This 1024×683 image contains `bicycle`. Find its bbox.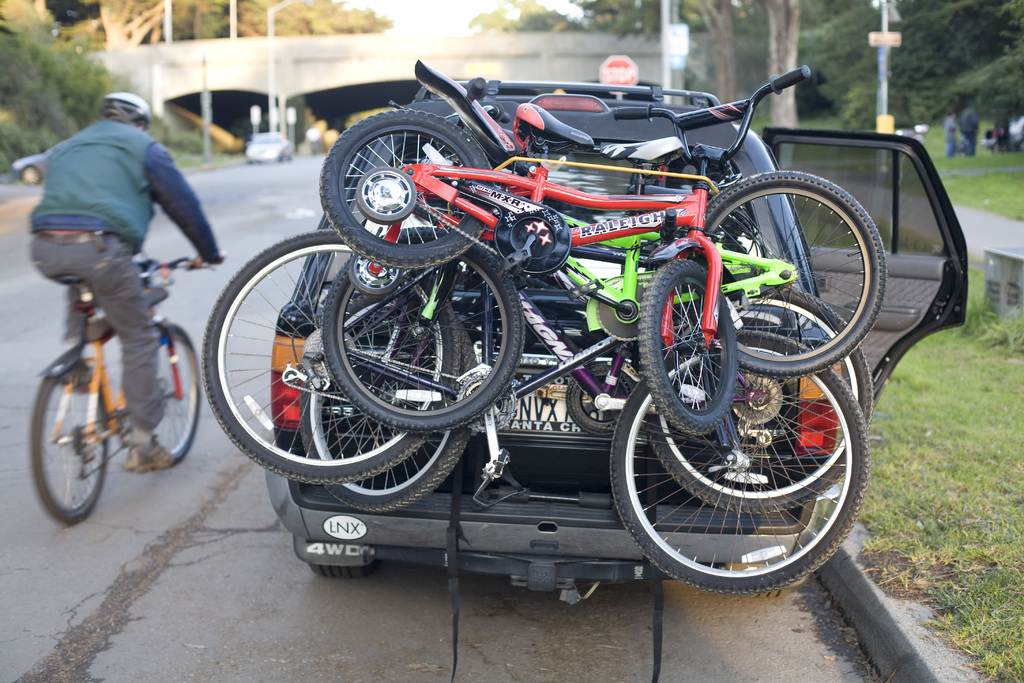
[left=200, top=205, right=873, bottom=599].
